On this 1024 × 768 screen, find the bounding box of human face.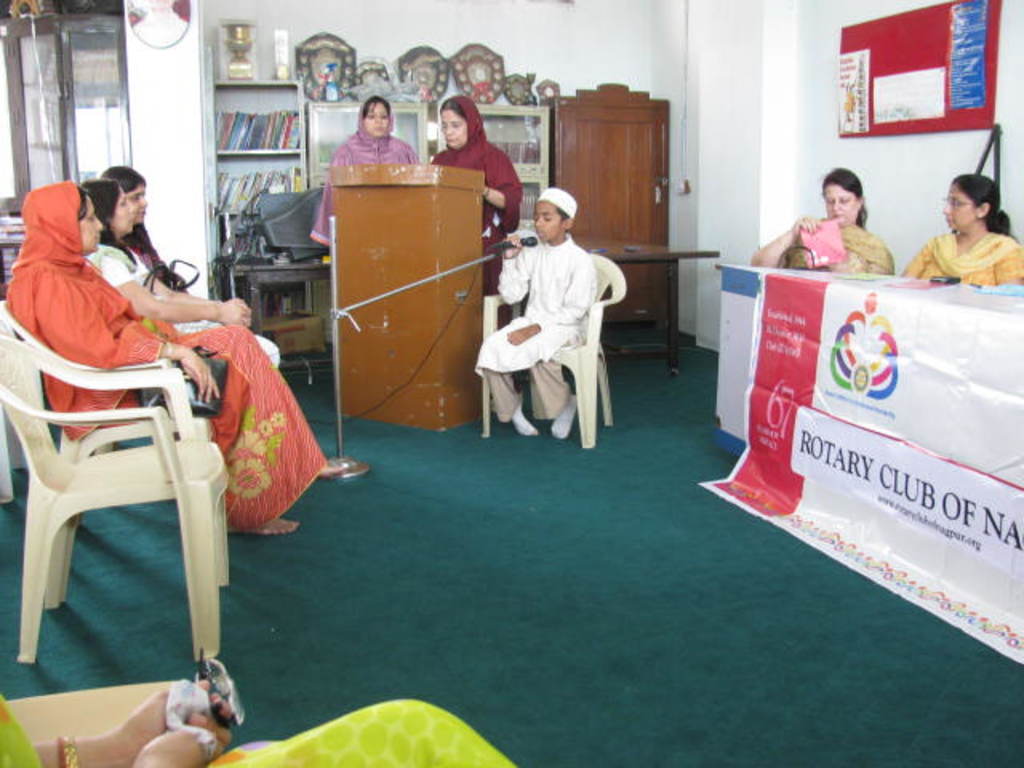
Bounding box: rect(819, 184, 864, 224).
